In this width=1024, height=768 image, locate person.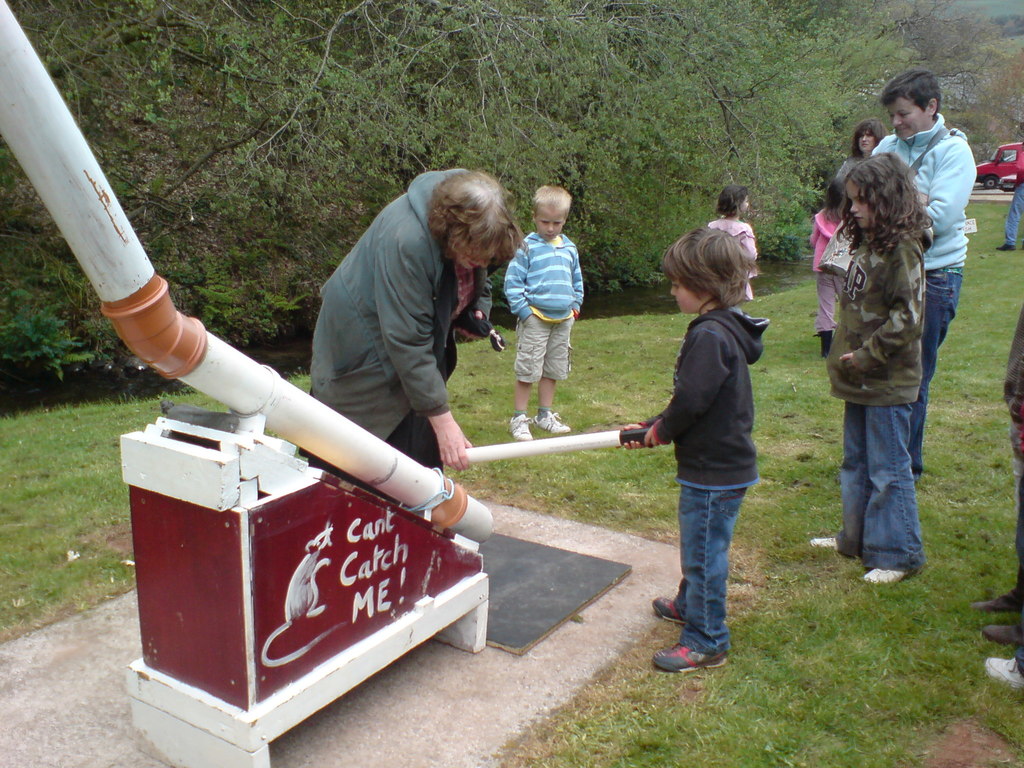
Bounding box: {"x1": 972, "y1": 305, "x2": 1023, "y2": 646}.
